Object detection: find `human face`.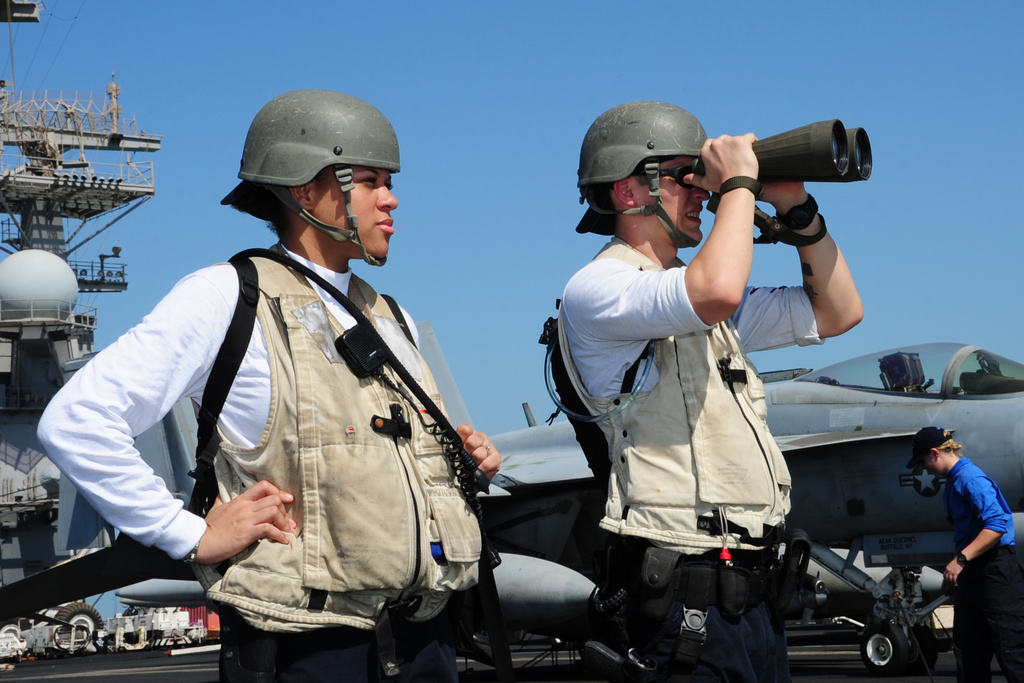
bbox(314, 165, 398, 258).
